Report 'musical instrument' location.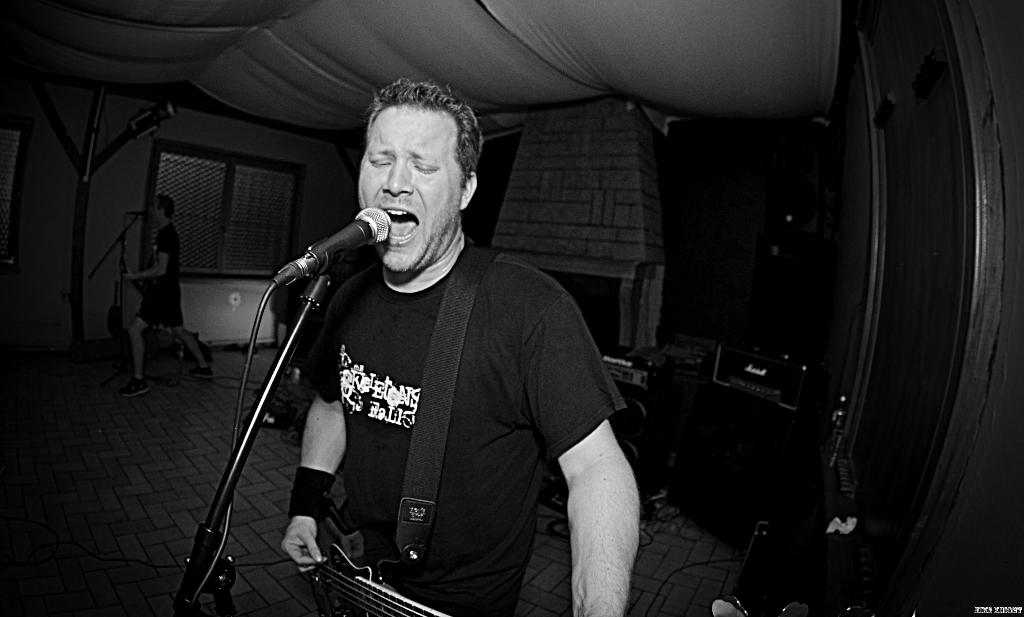
Report: rect(116, 252, 152, 301).
